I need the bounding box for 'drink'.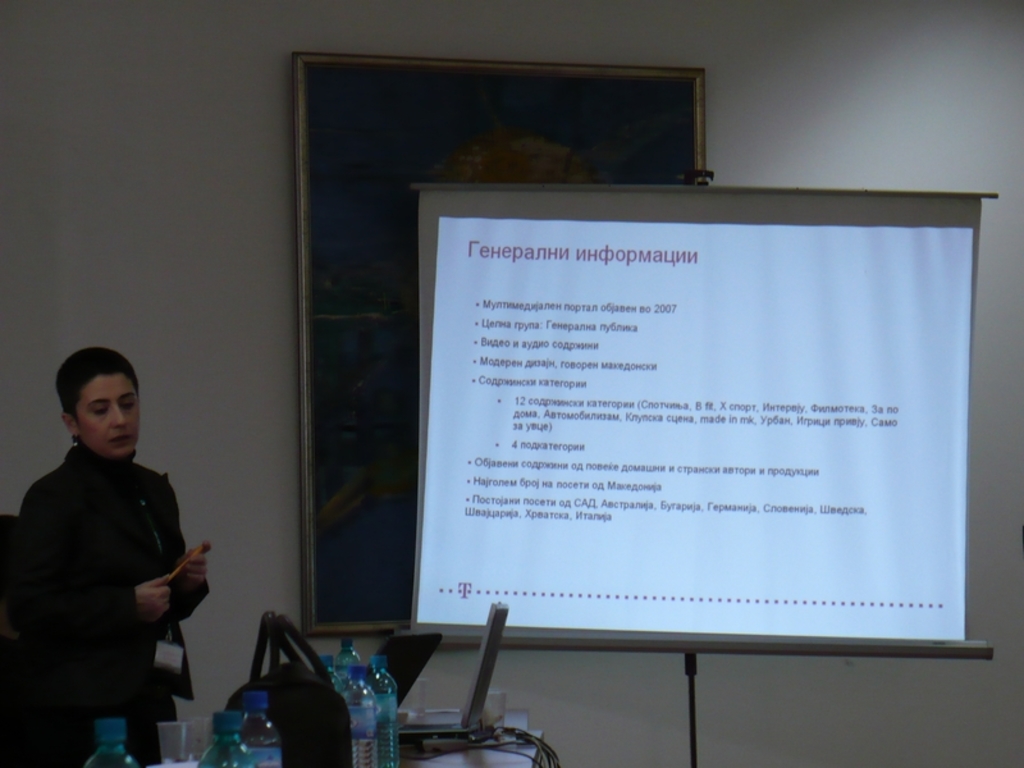
Here it is: <region>333, 648, 361, 673</region>.
